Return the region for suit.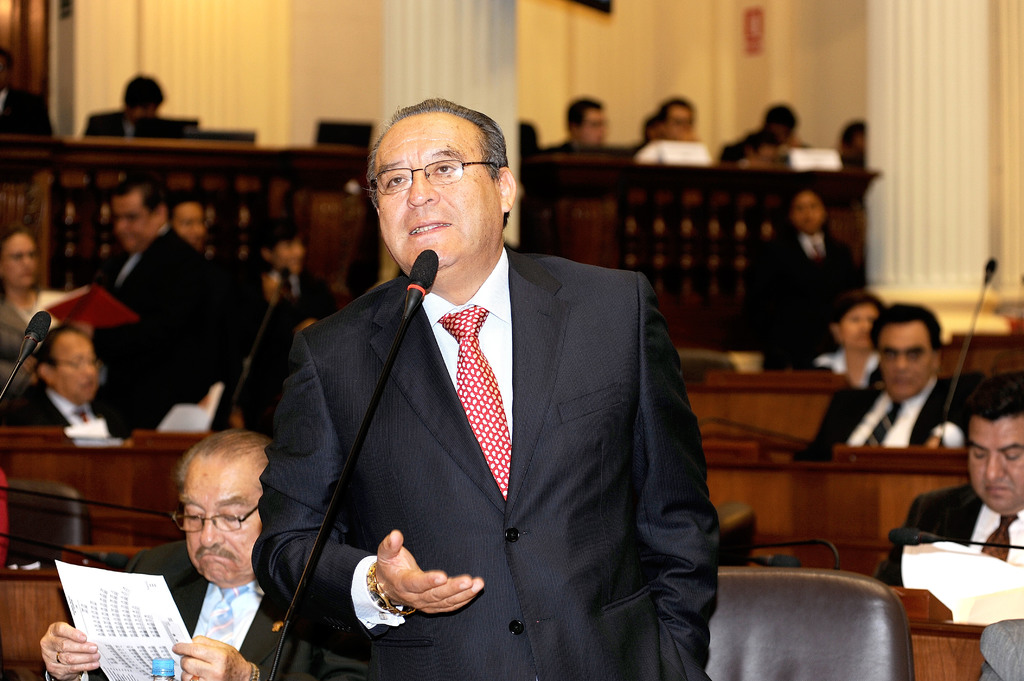
[left=0, top=85, right=55, bottom=136].
